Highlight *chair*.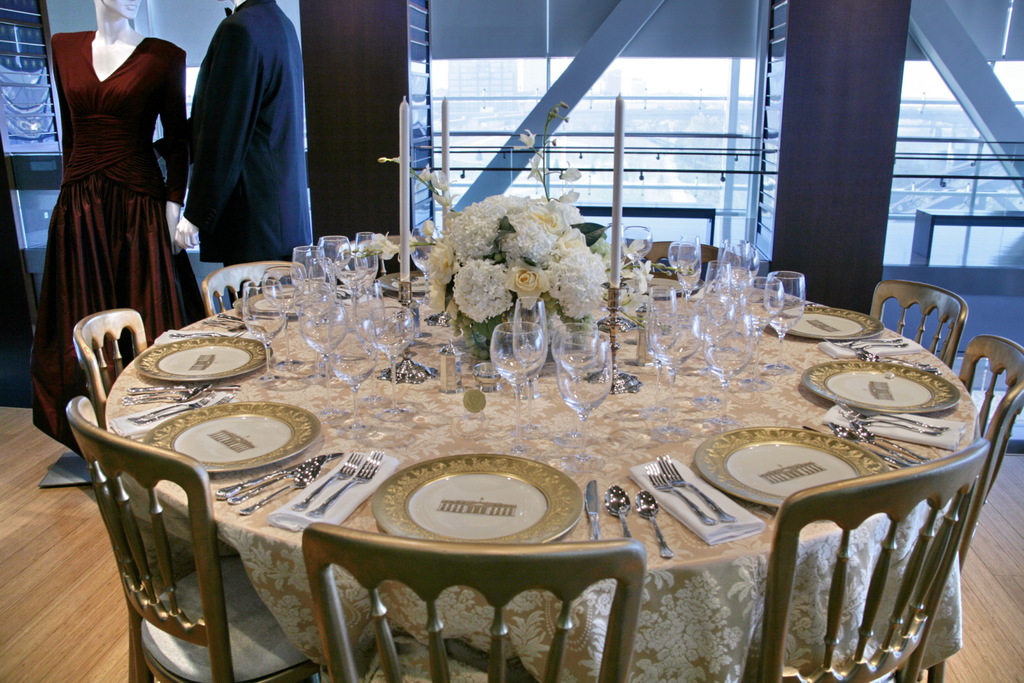
Highlighted region: locate(634, 237, 756, 286).
